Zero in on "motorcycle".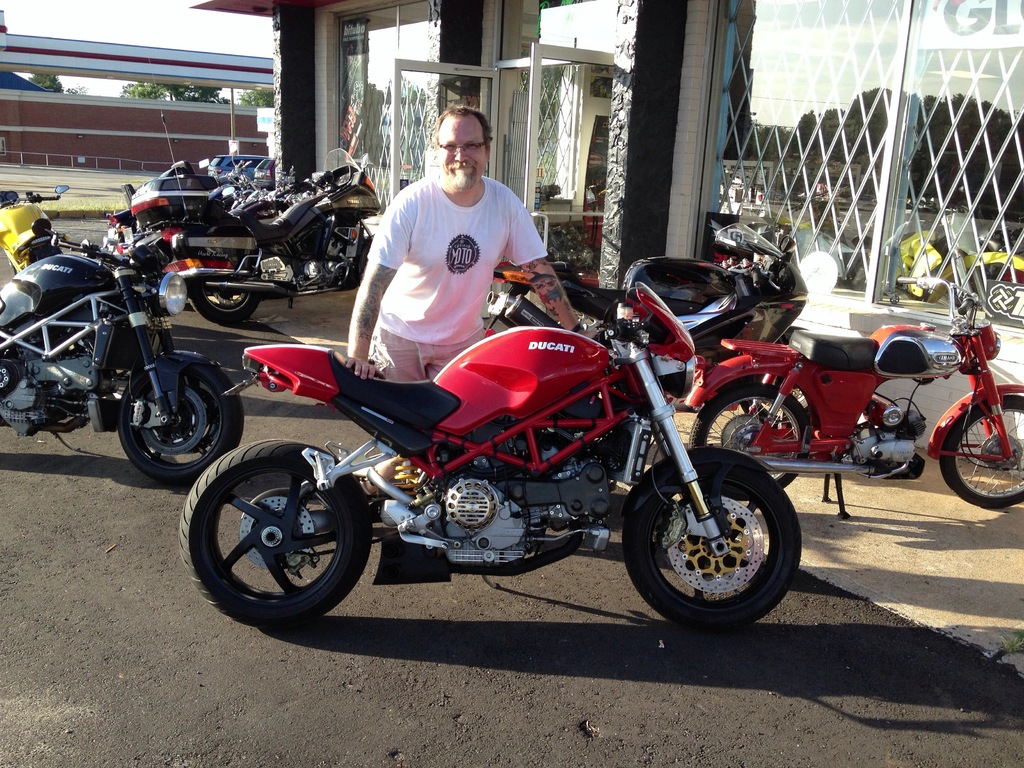
Zeroed in: 871:224:1023:301.
